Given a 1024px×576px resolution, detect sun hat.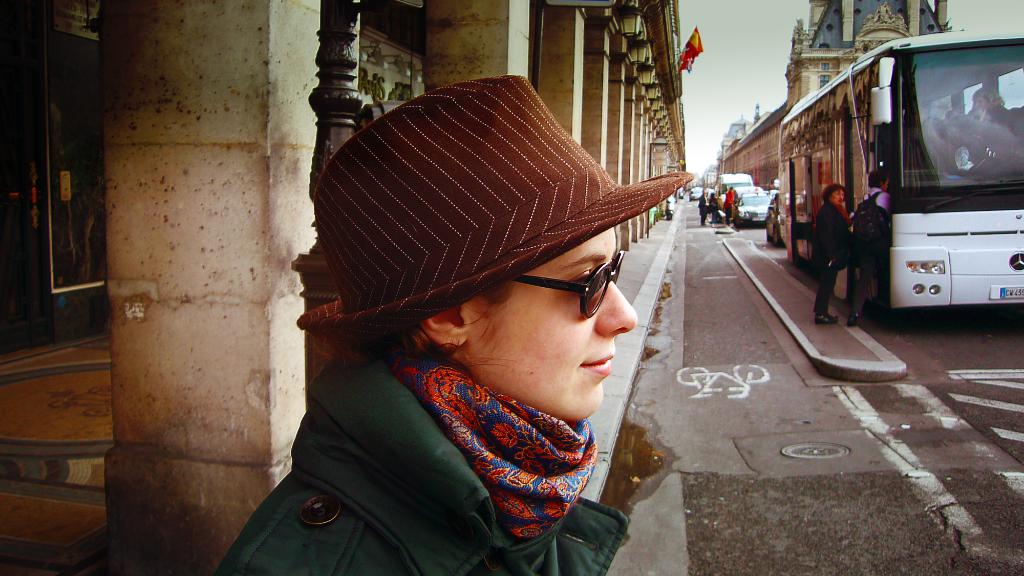
(left=297, top=72, right=700, bottom=328).
